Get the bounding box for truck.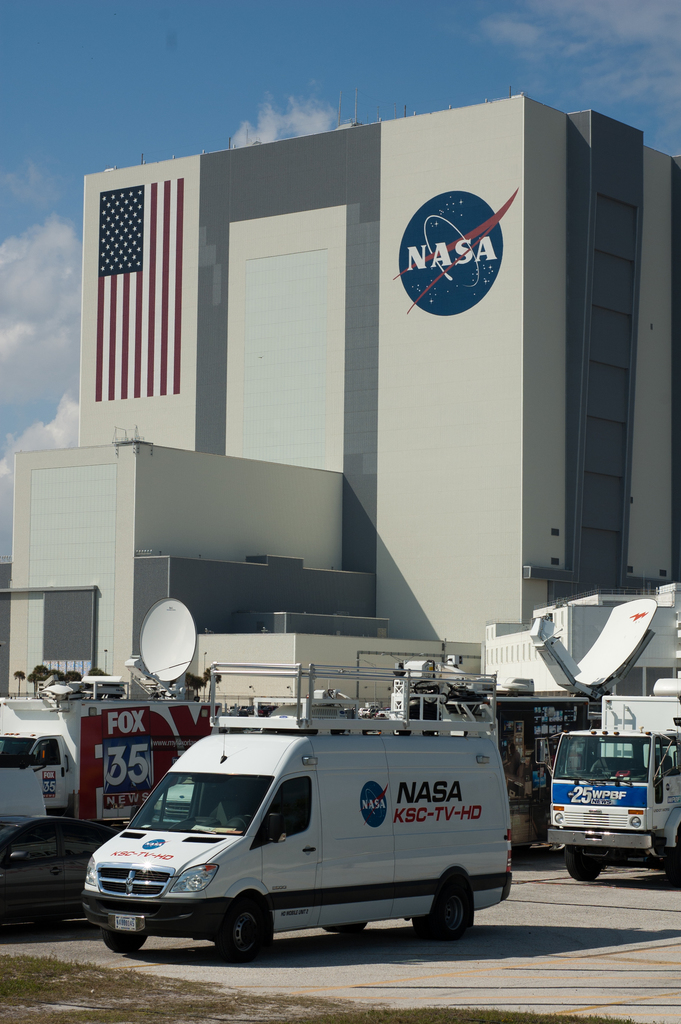
0, 672, 222, 828.
